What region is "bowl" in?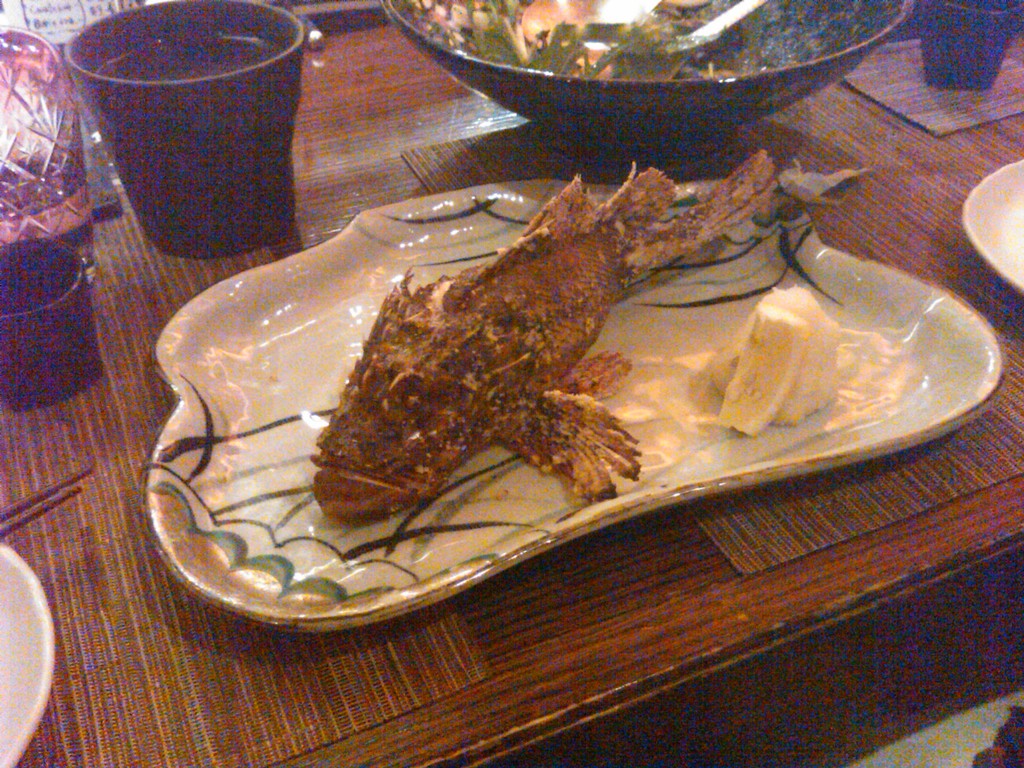
380/0/906/145.
